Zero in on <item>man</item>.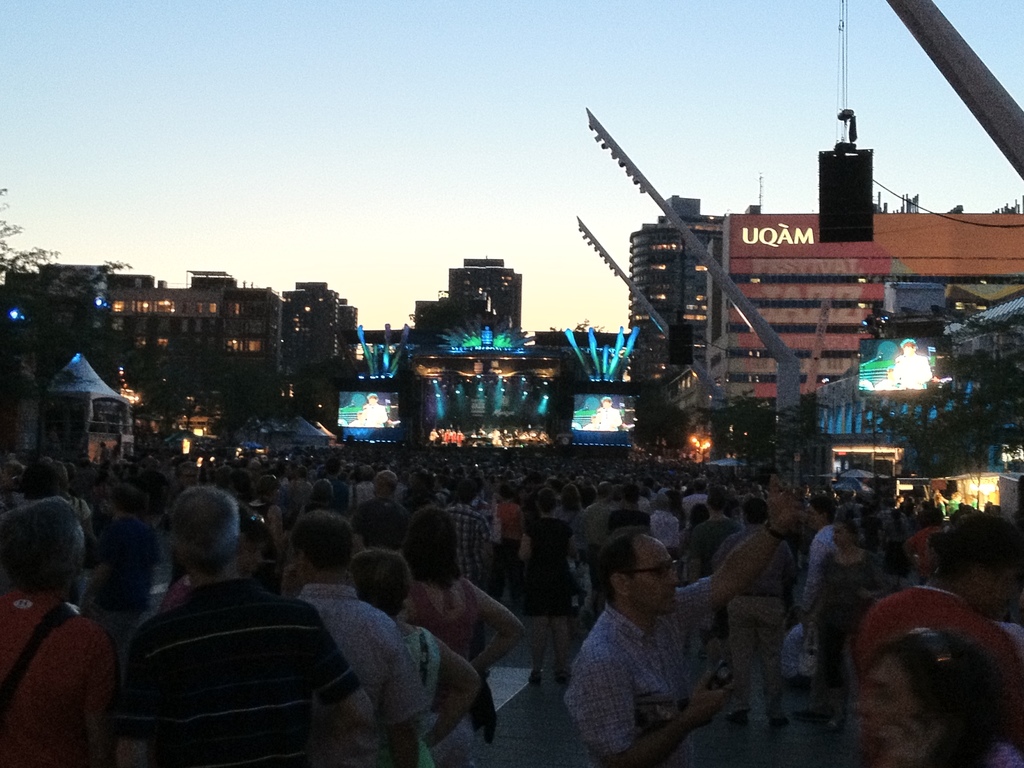
Zeroed in: pyautogui.locateOnScreen(122, 486, 377, 767).
